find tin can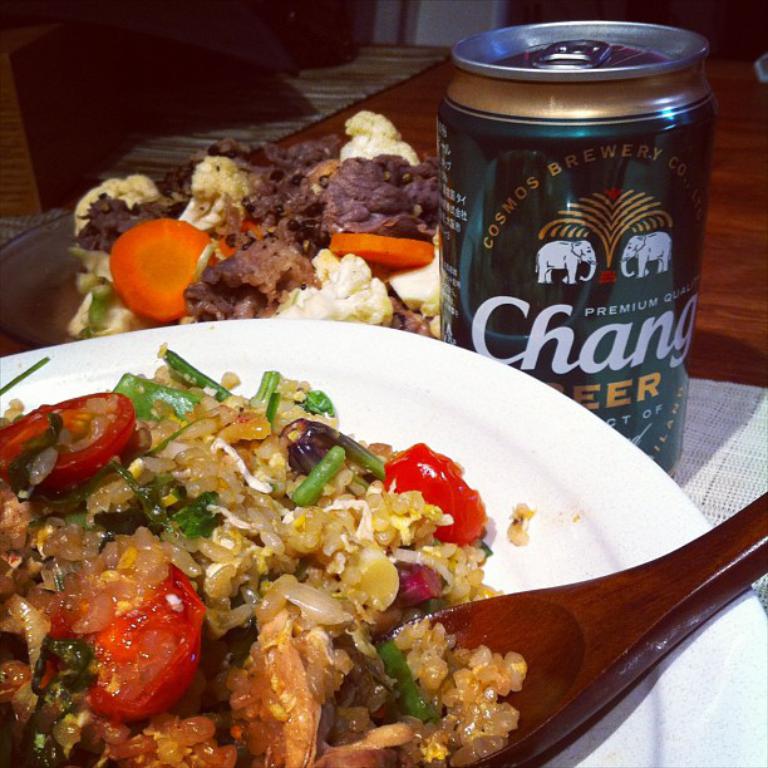
{"left": 425, "top": 13, "right": 719, "bottom": 487}
